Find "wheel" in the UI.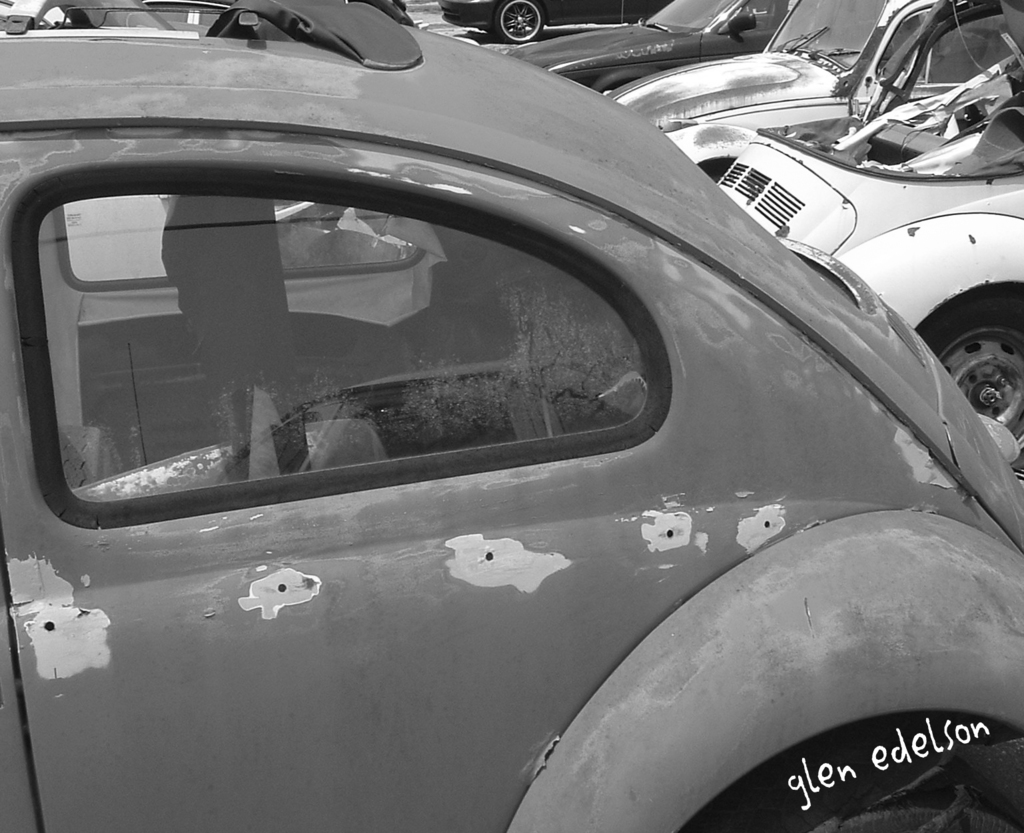
UI element at rect(492, 0, 545, 44).
